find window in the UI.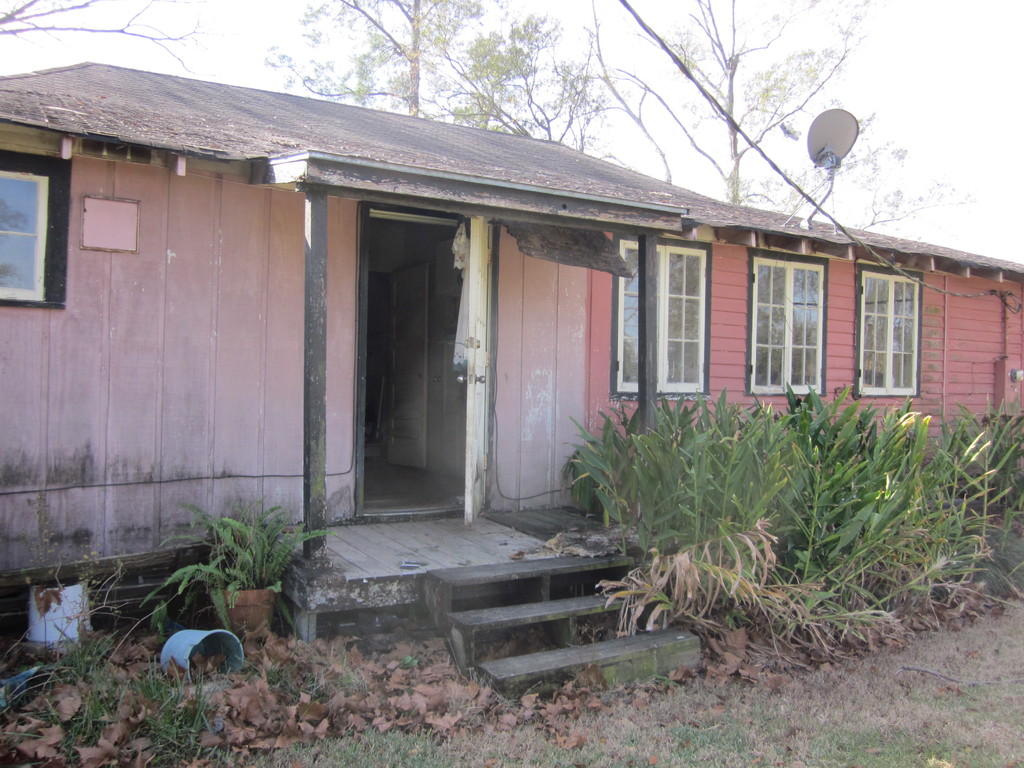
UI element at {"x1": 744, "y1": 257, "x2": 844, "y2": 396}.
